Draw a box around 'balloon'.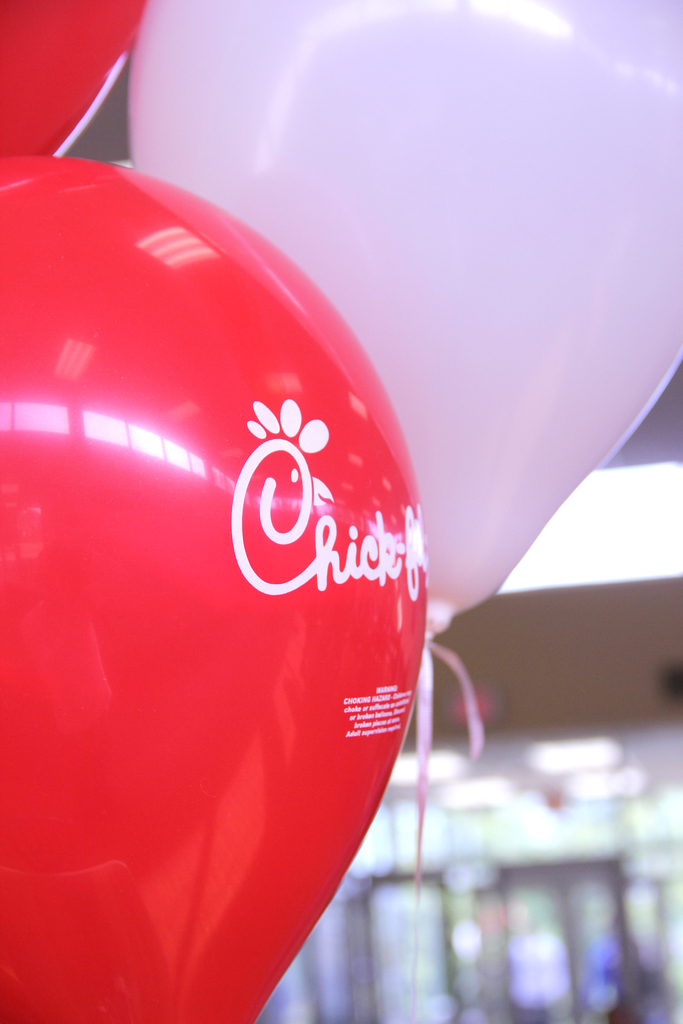
locate(0, 152, 425, 1023).
